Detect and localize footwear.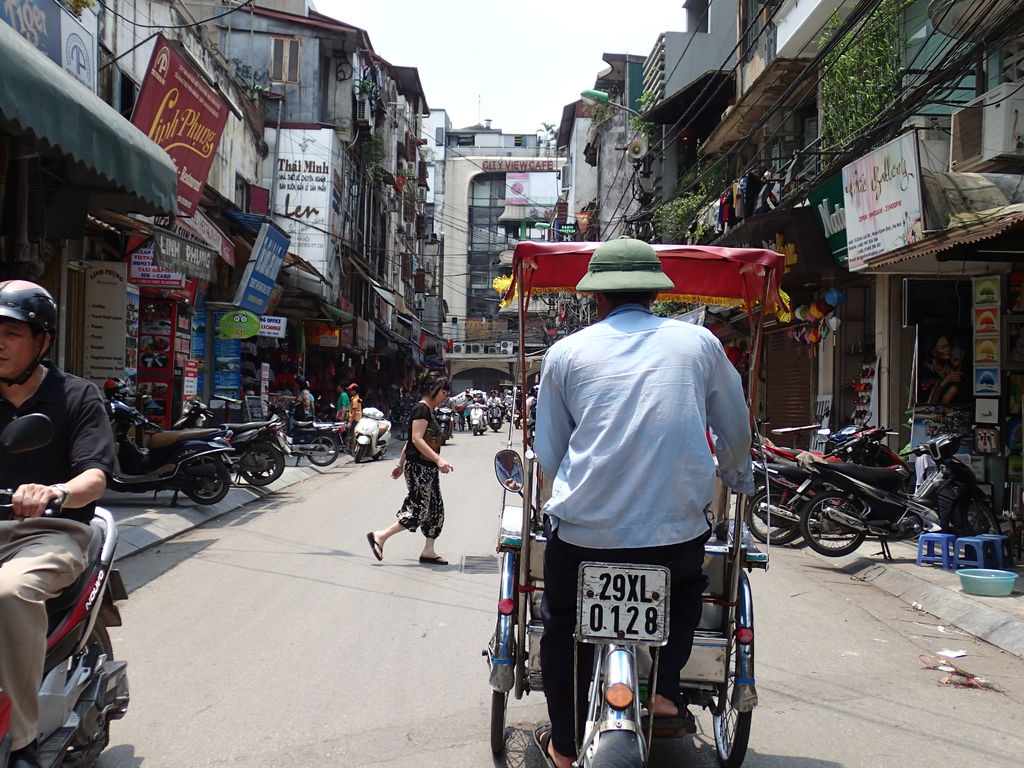
Localized at <box>640,701,697,732</box>.
